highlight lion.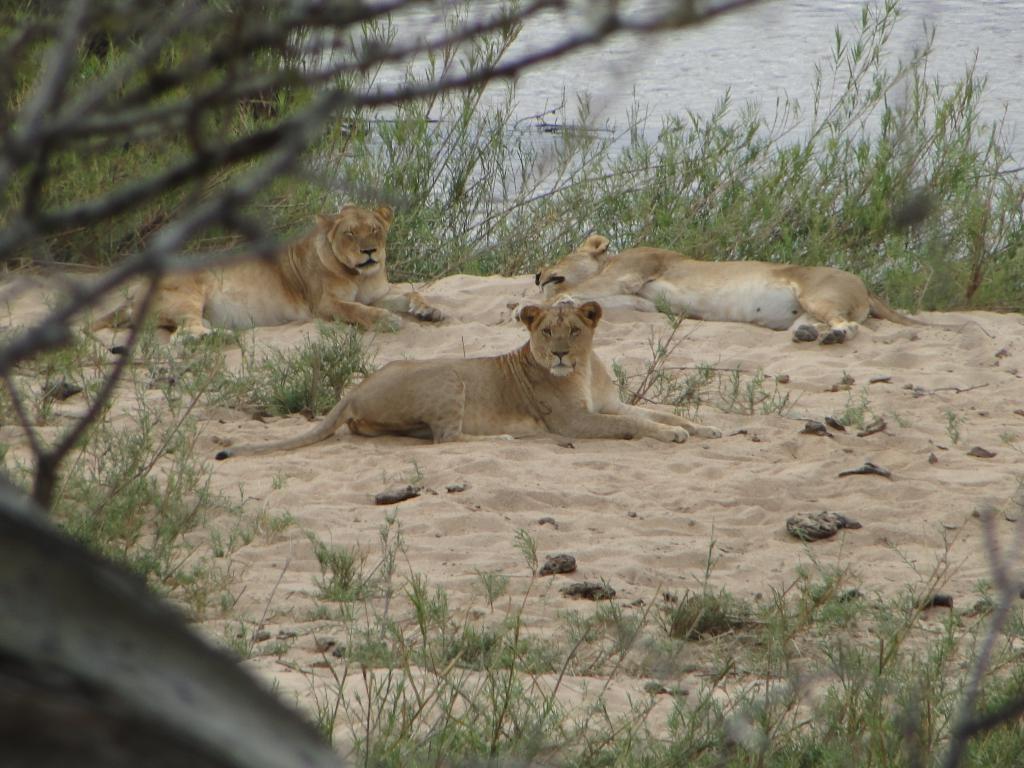
Highlighted region: (x1=509, y1=230, x2=964, y2=346).
